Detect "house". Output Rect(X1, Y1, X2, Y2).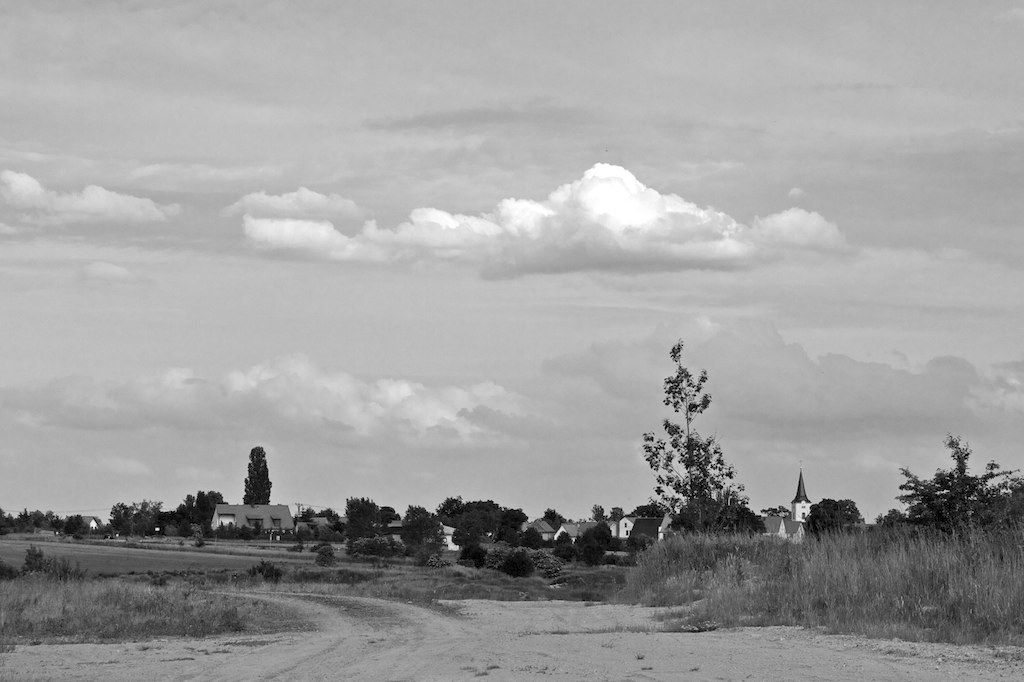
Rect(513, 515, 672, 551).
